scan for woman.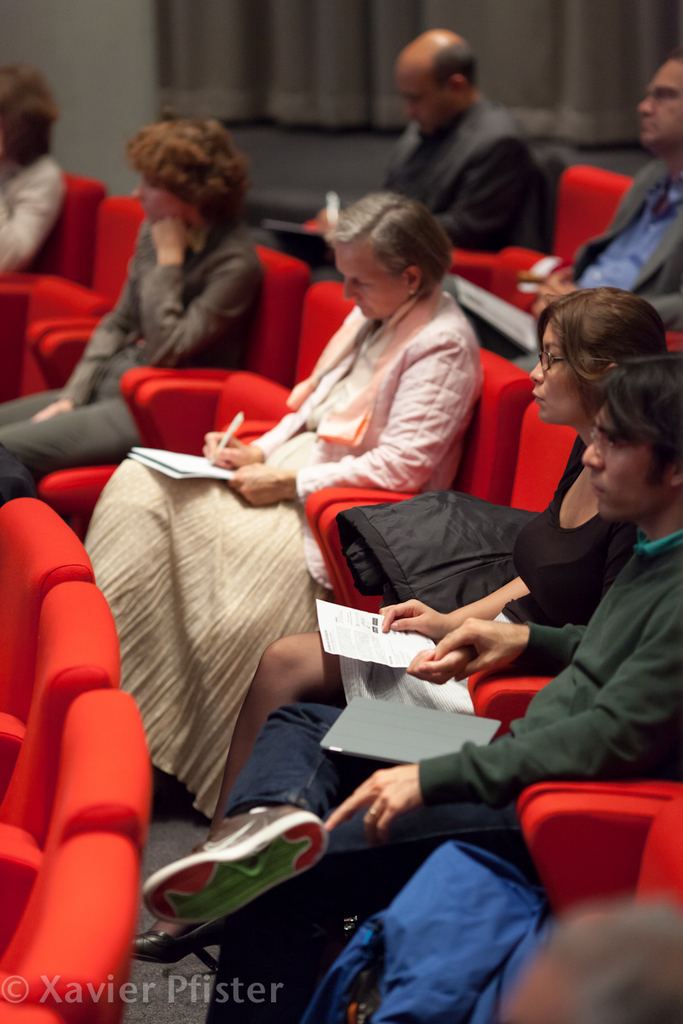
Scan result: locate(0, 70, 69, 280).
